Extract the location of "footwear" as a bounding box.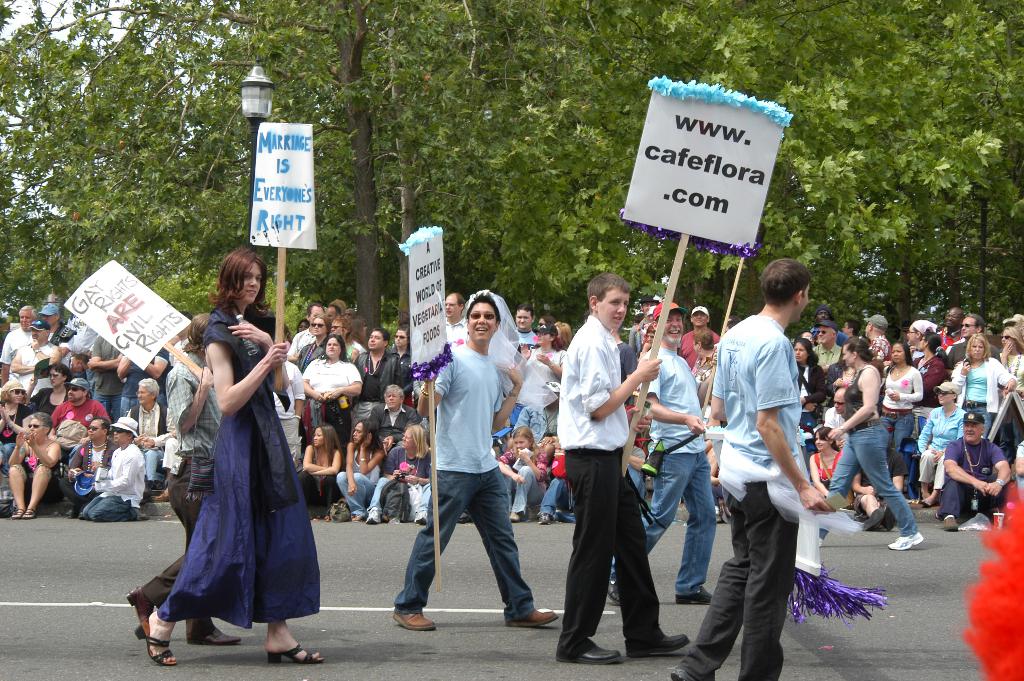
x1=413 y1=509 x2=429 y2=527.
